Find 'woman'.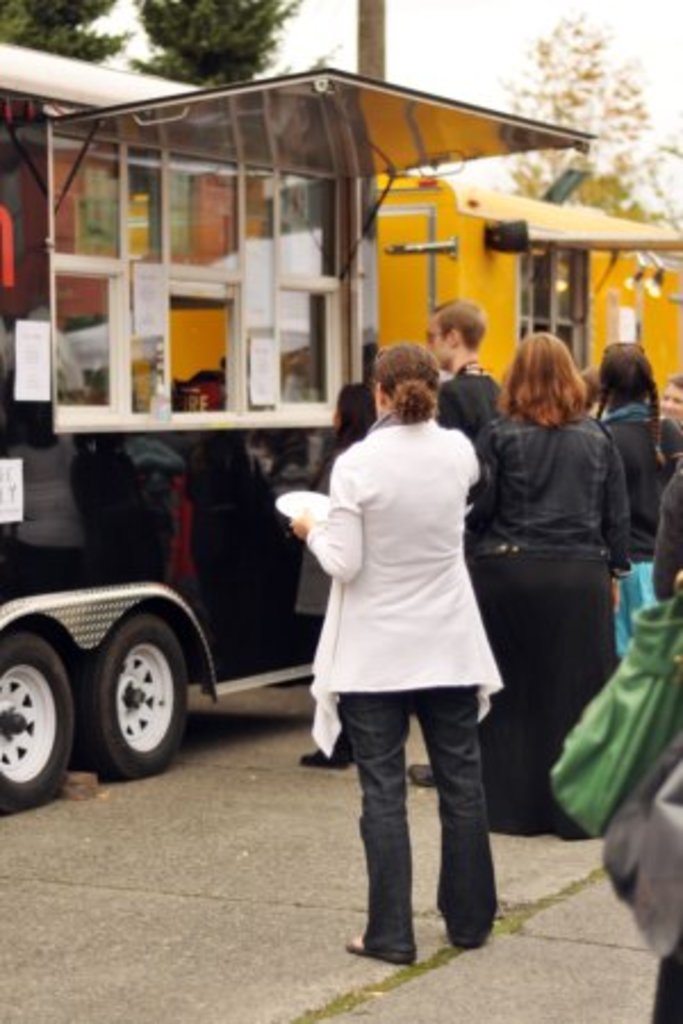
(left=301, top=323, right=512, bottom=978).
